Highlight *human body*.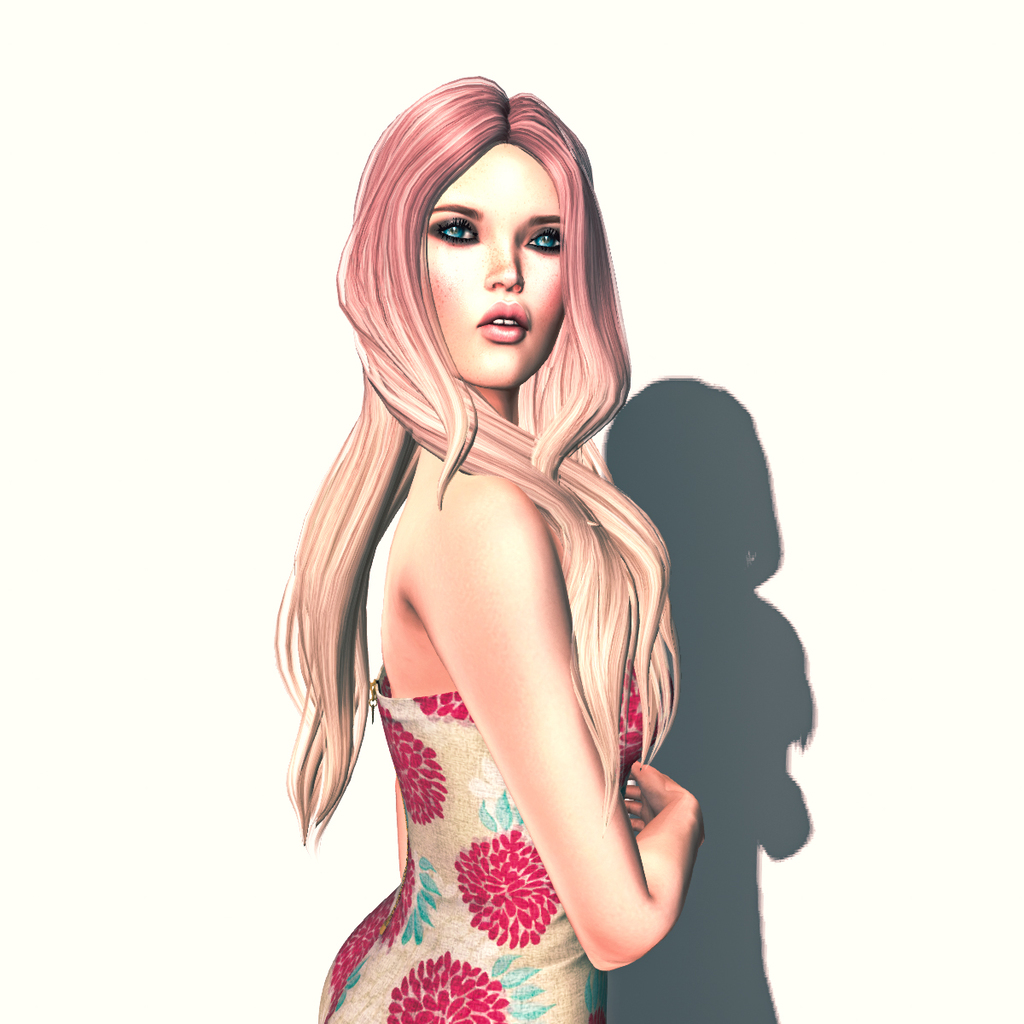
Highlighted region: [left=265, top=73, right=736, bottom=1023].
